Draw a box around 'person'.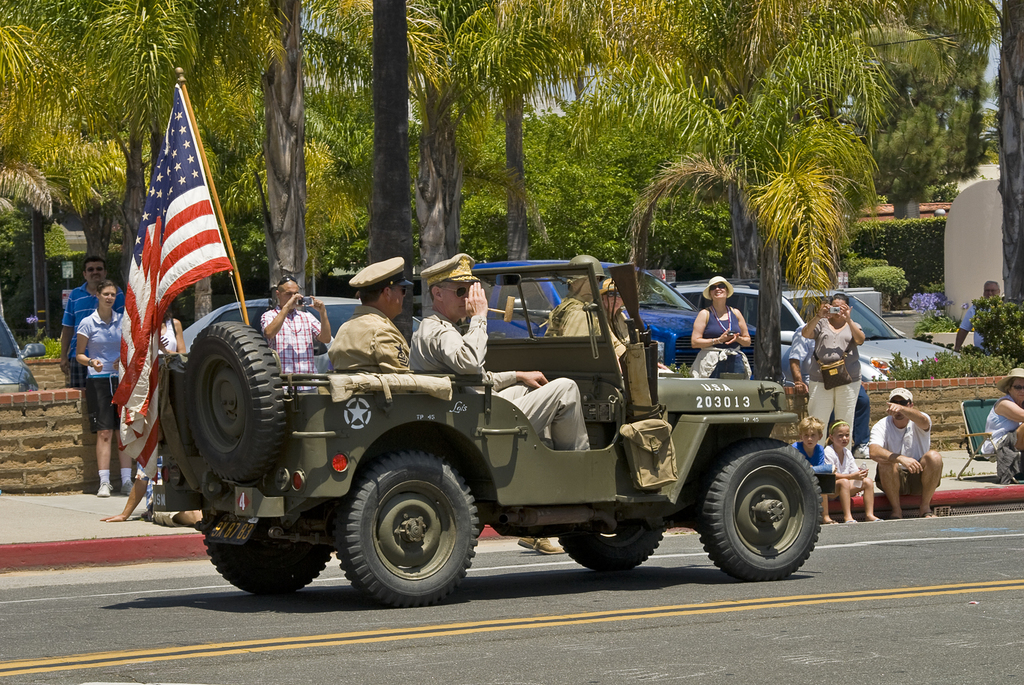
(left=952, top=282, right=1004, bottom=353).
